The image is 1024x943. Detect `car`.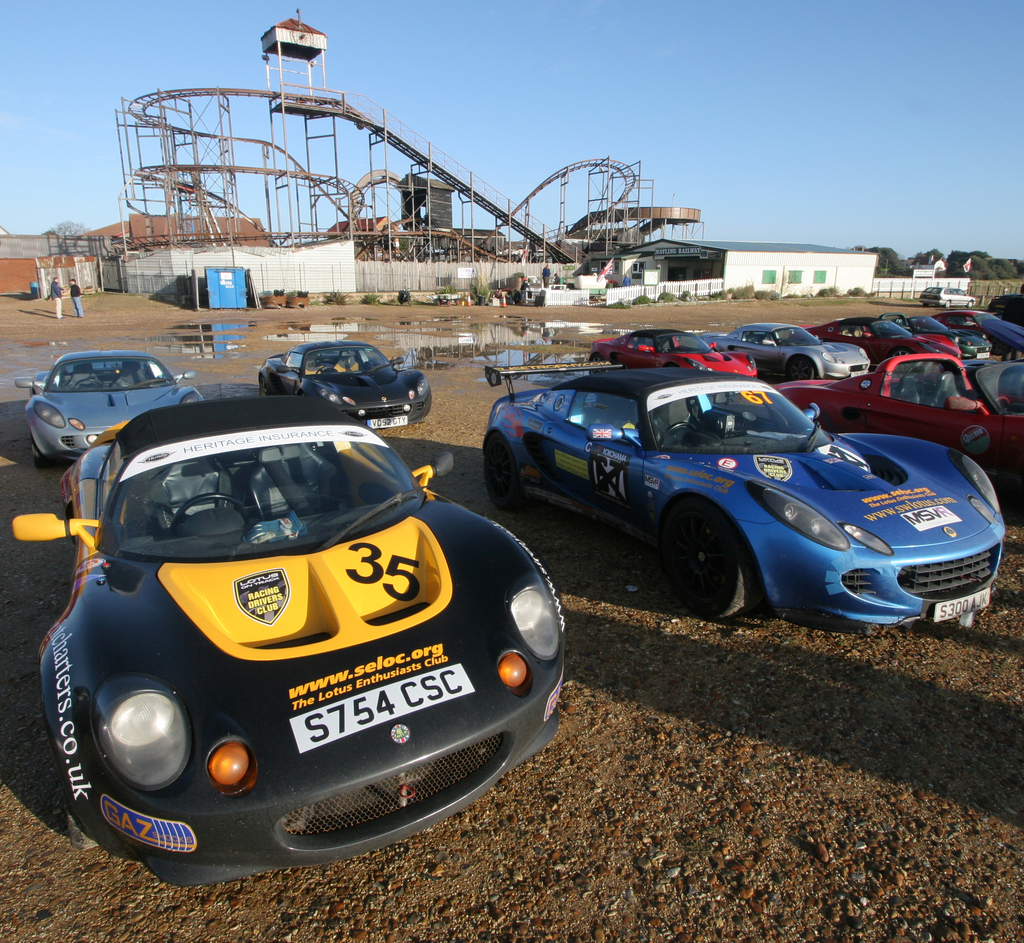
Detection: 920/285/973/306.
